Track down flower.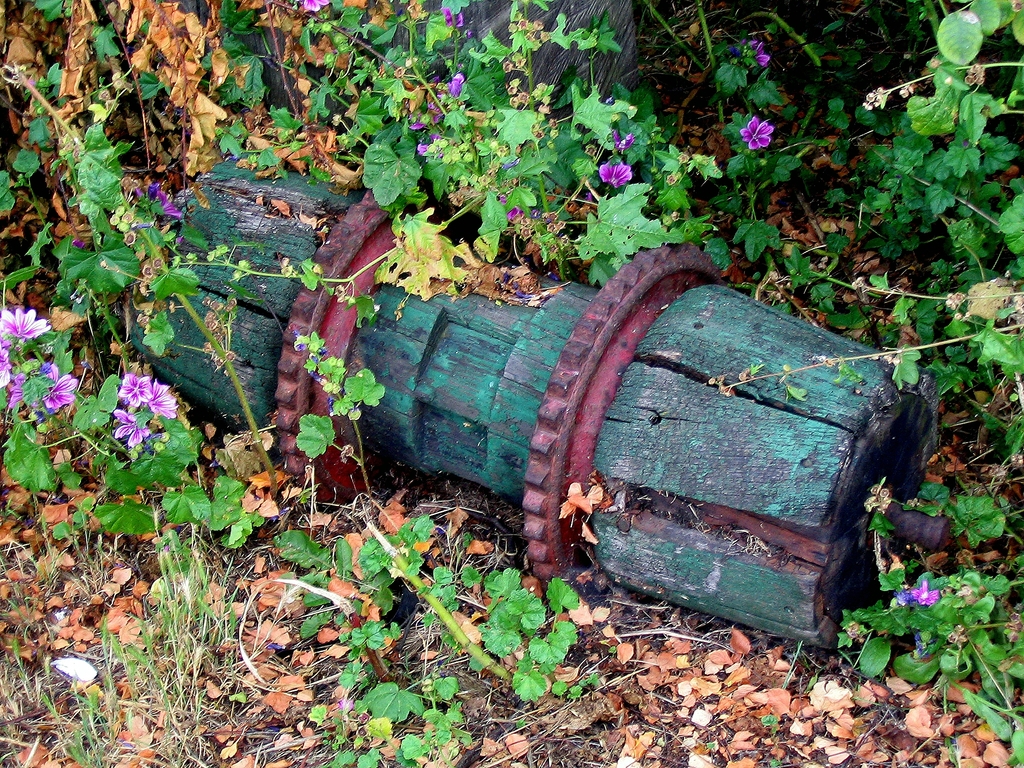
Tracked to locate(753, 45, 759, 73).
